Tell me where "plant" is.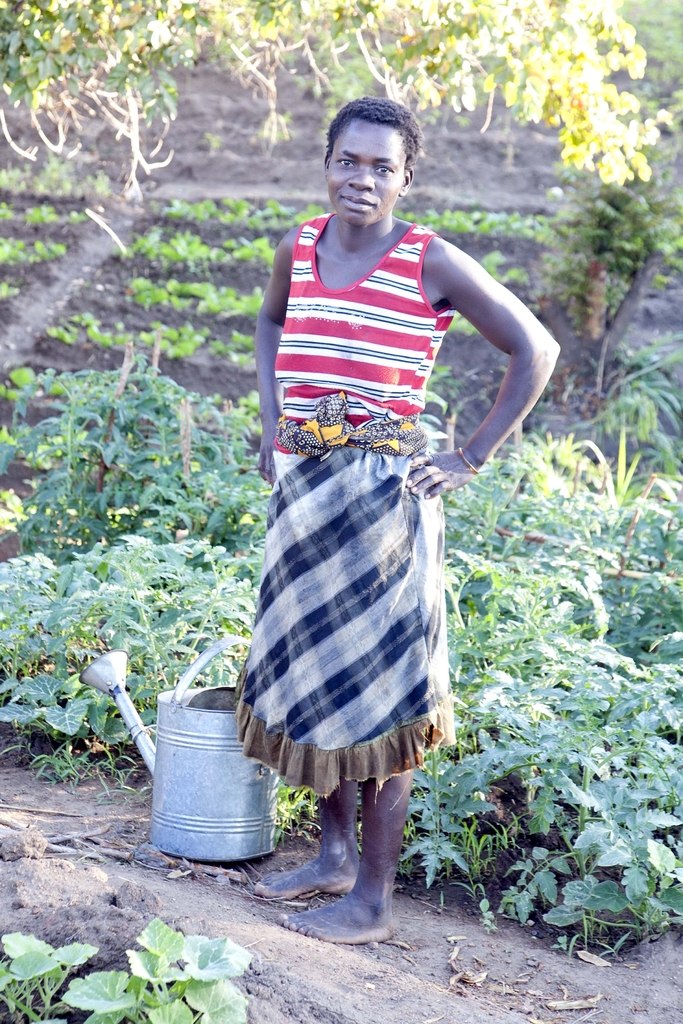
"plant" is at select_region(448, 310, 479, 335).
